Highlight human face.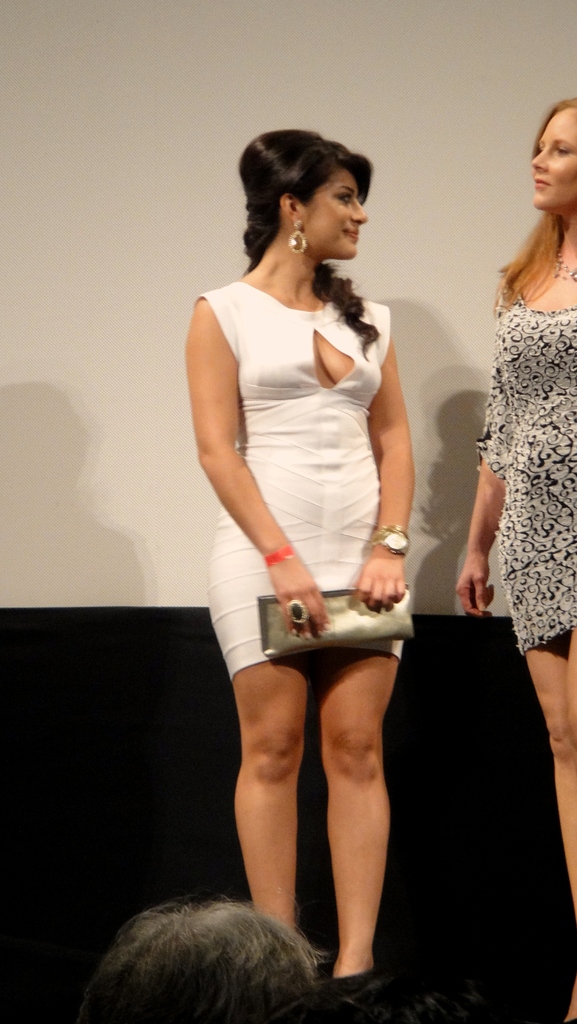
Highlighted region: bbox=[307, 171, 367, 255].
